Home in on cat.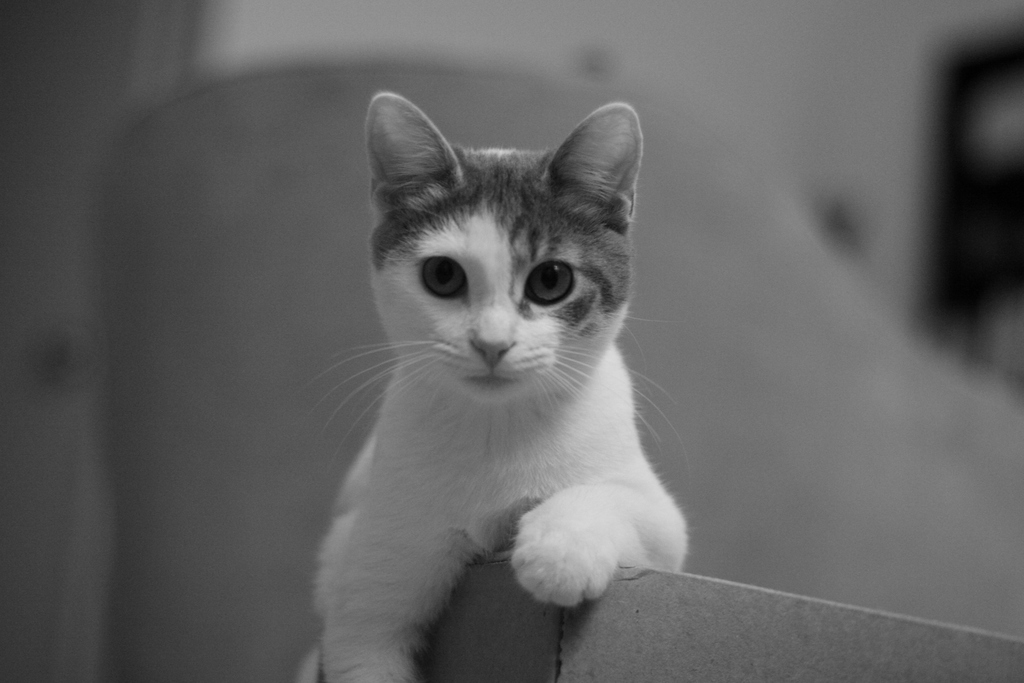
Homed in at box=[294, 89, 681, 676].
